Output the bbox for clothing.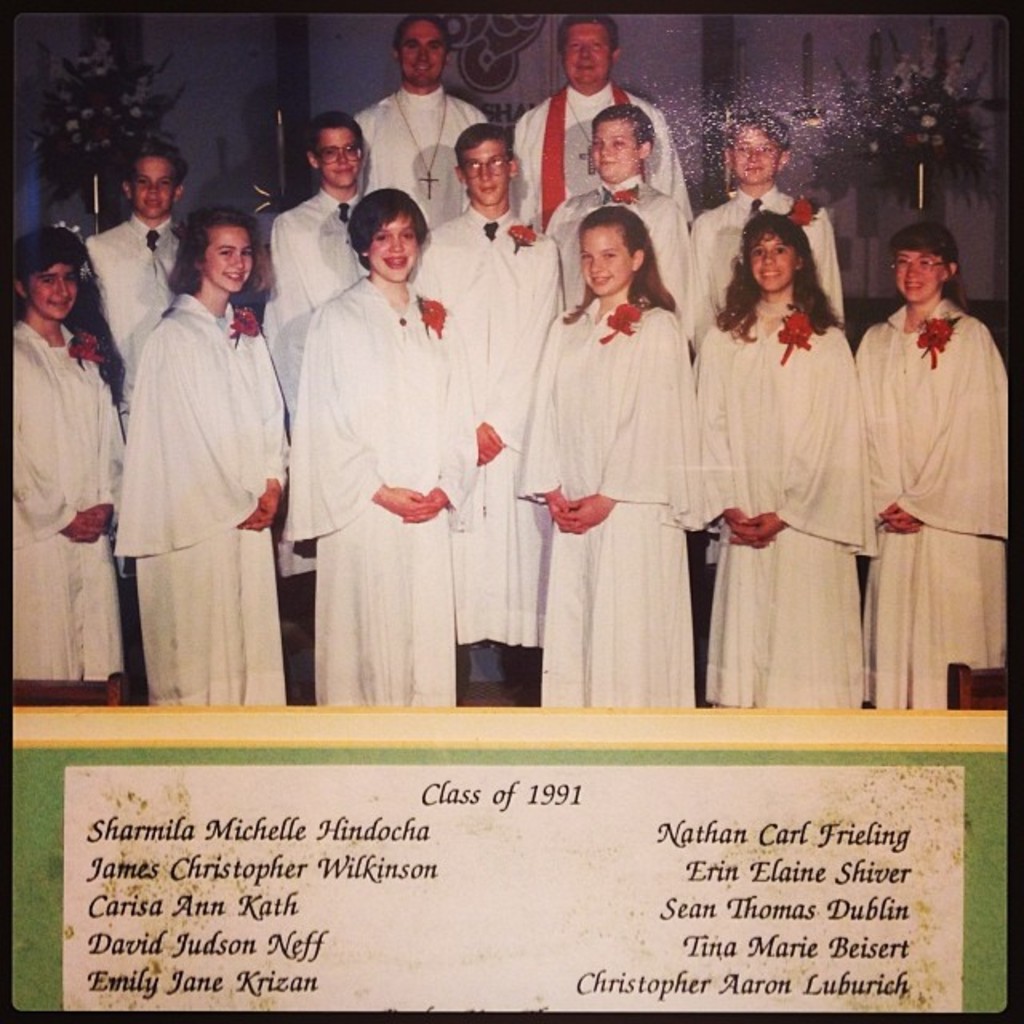
region(19, 298, 106, 686).
